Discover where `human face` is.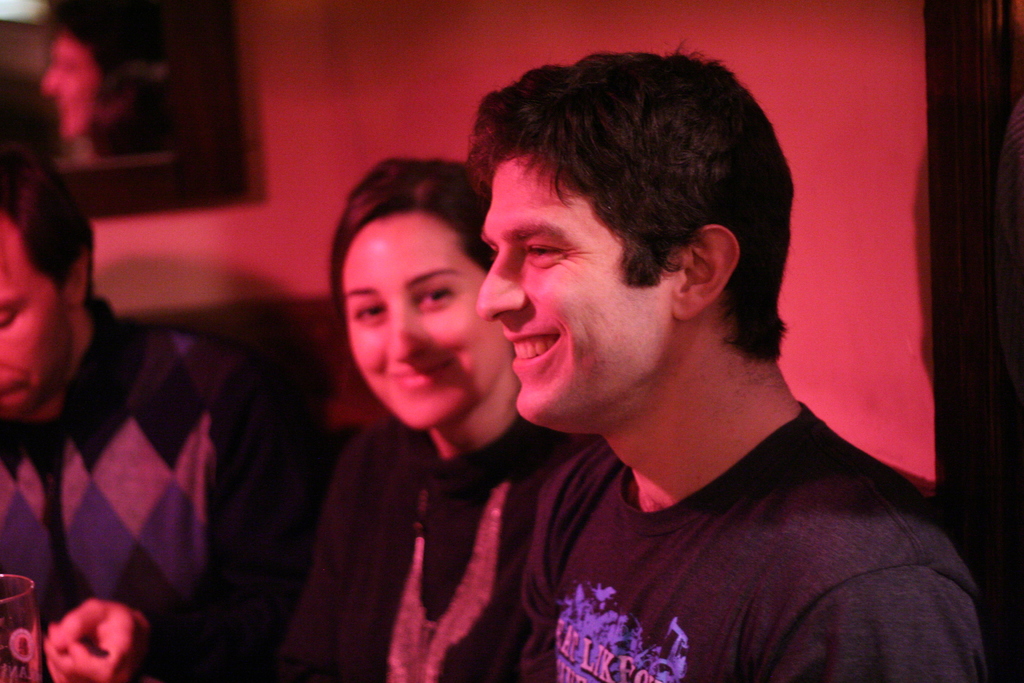
Discovered at [0,209,60,422].
